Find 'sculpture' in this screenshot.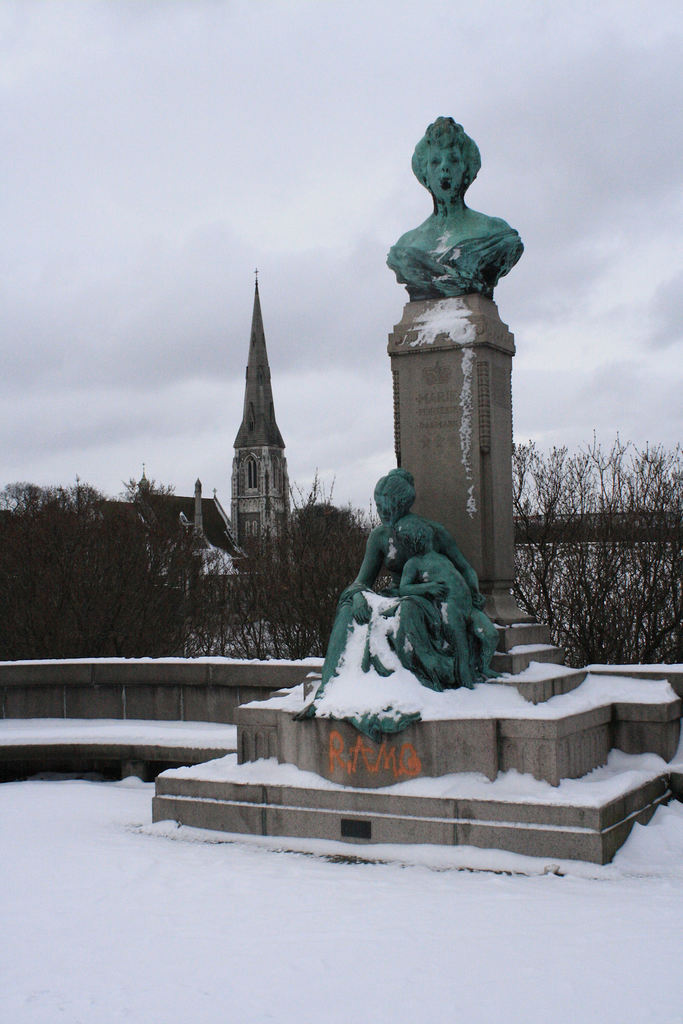
The bounding box for 'sculpture' is box=[302, 461, 519, 736].
